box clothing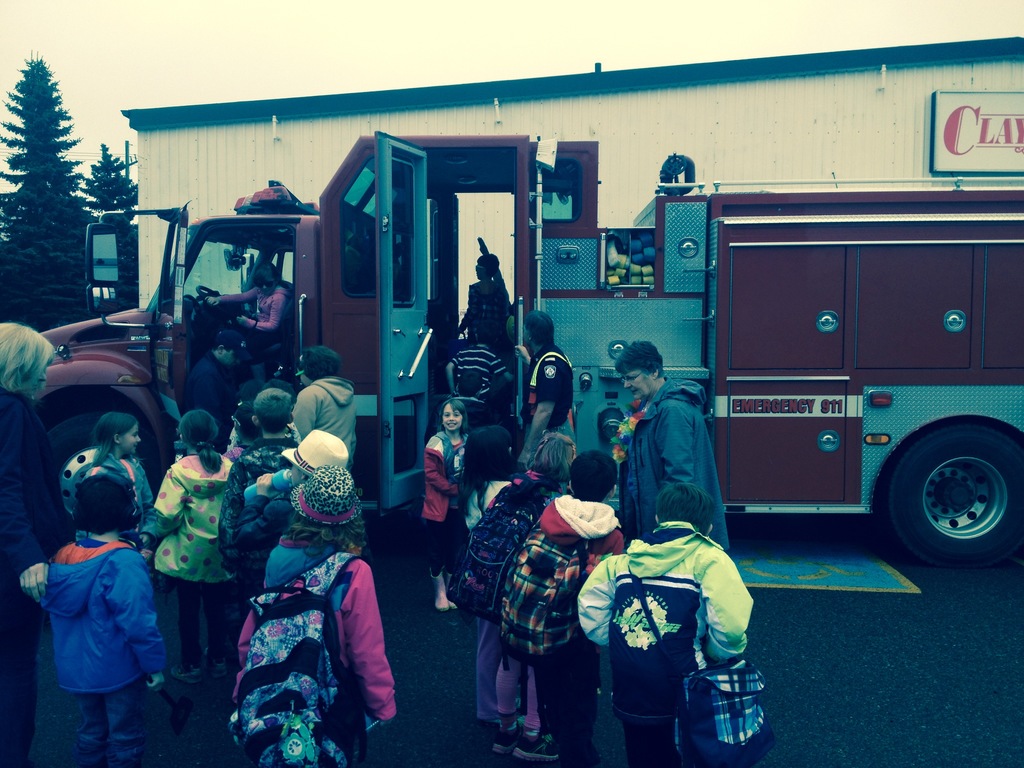
x1=589, y1=520, x2=754, y2=767
